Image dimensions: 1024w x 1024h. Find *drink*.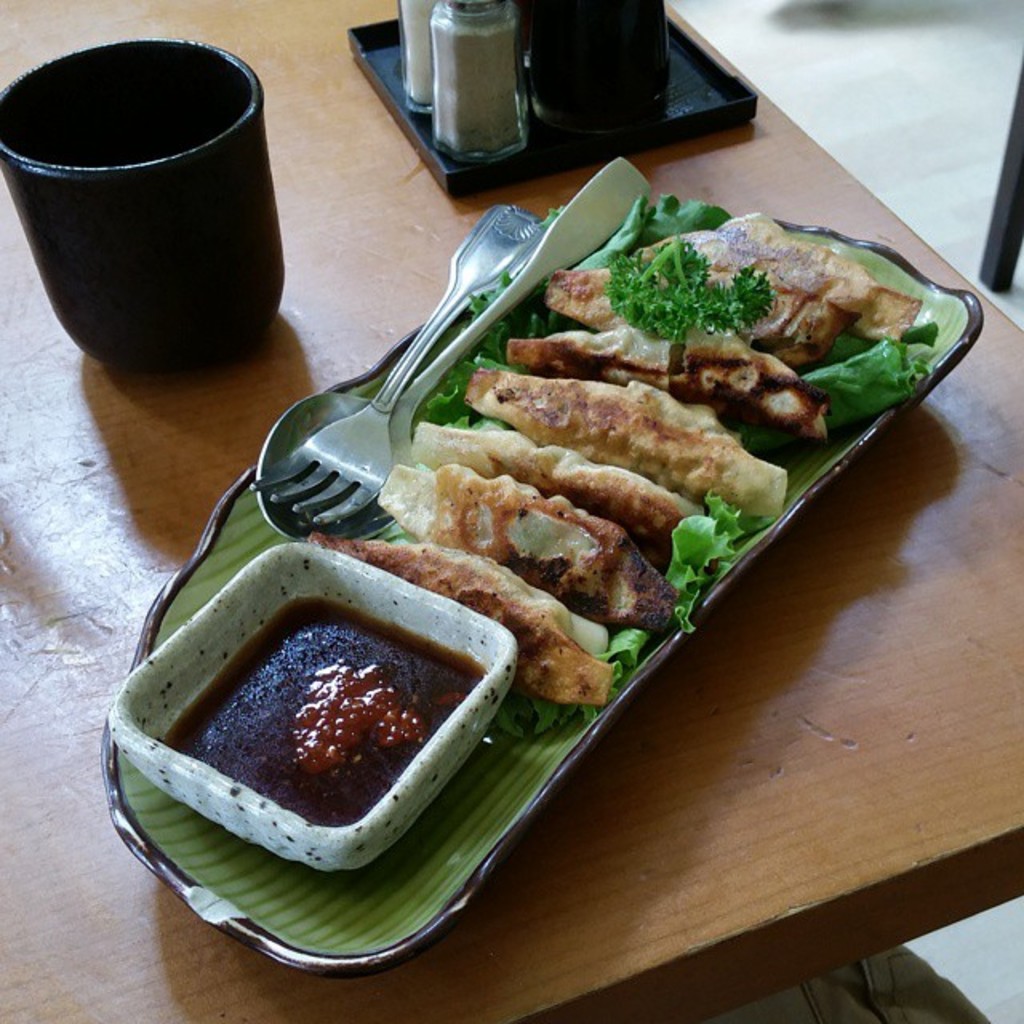
(left=408, top=8, right=542, bottom=165).
